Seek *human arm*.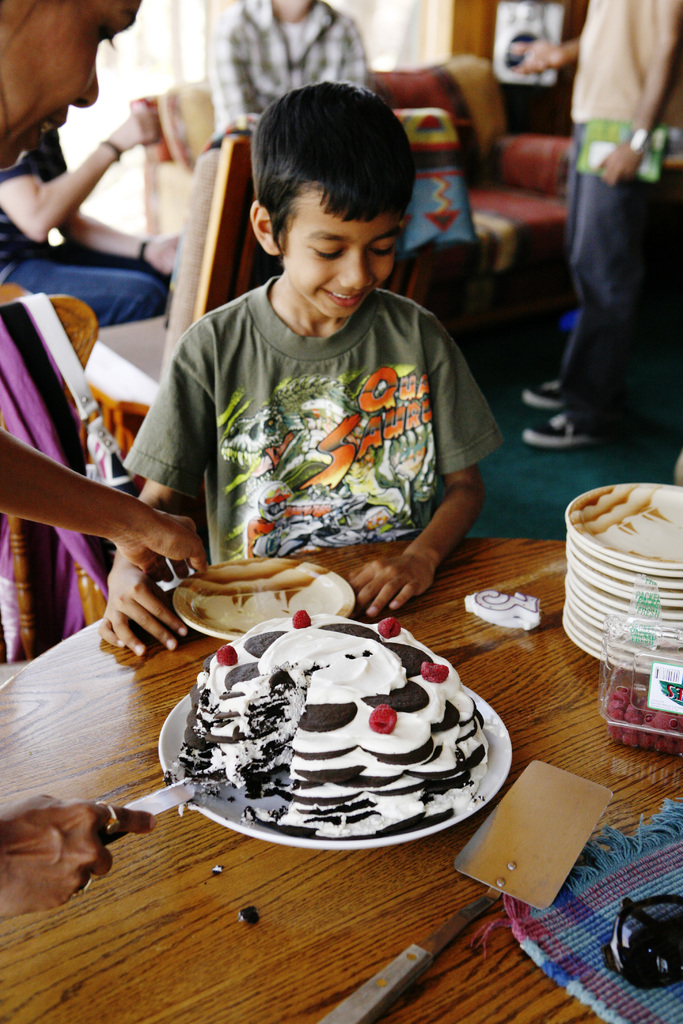
box=[69, 207, 179, 278].
